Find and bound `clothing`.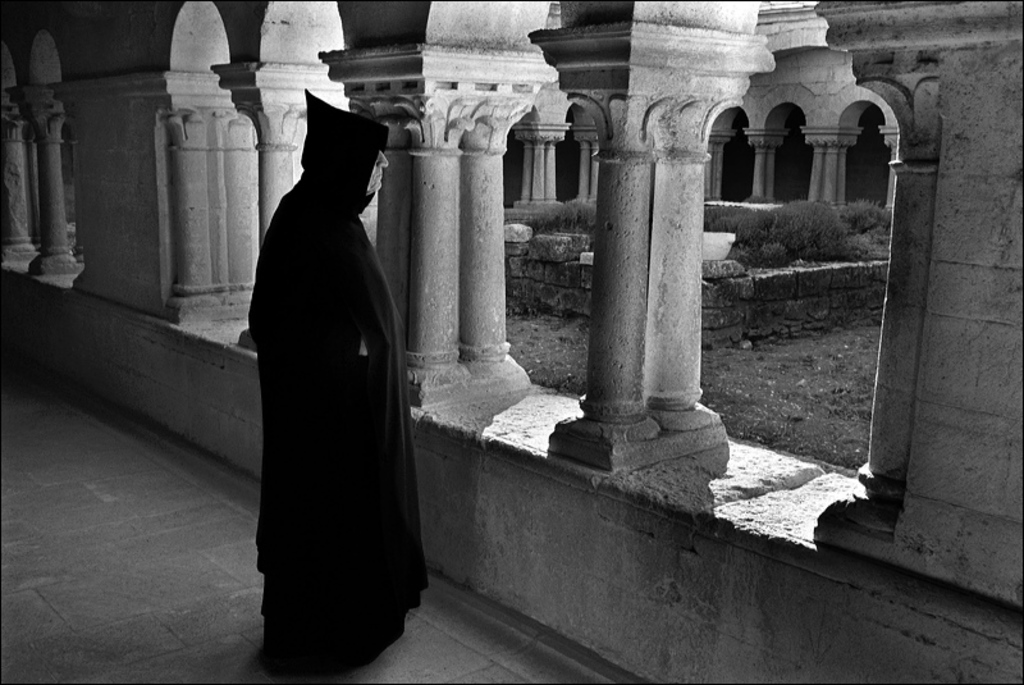
Bound: Rect(229, 86, 425, 676).
